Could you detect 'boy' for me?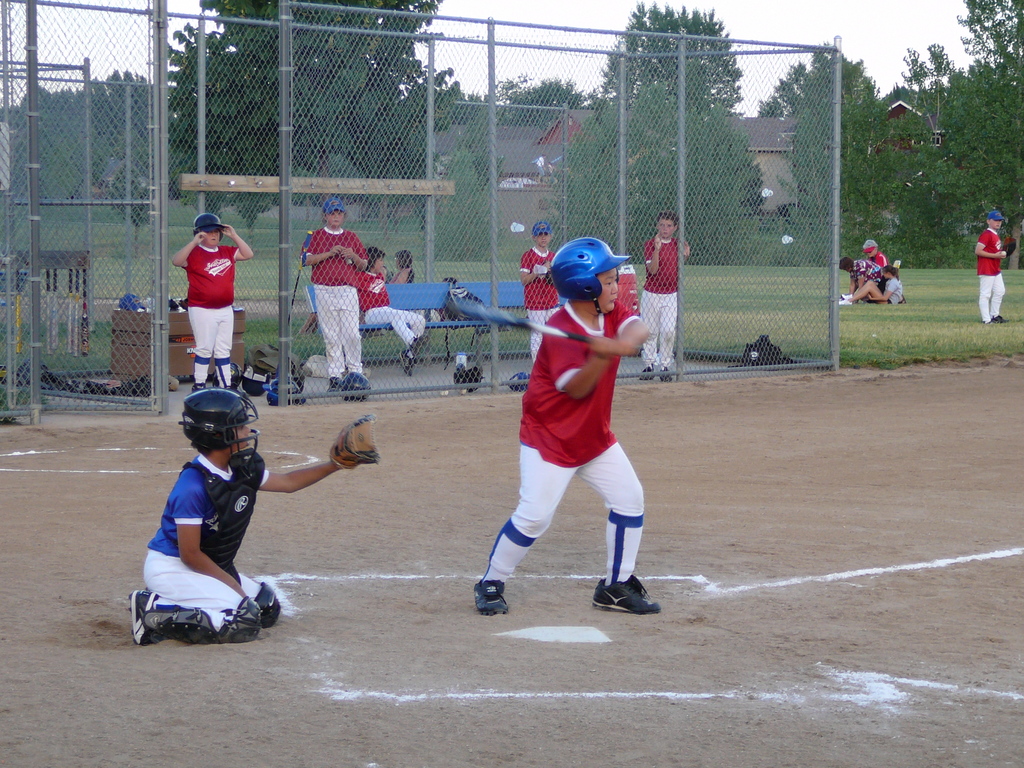
Detection result: [x1=520, y1=221, x2=559, y2=366].
